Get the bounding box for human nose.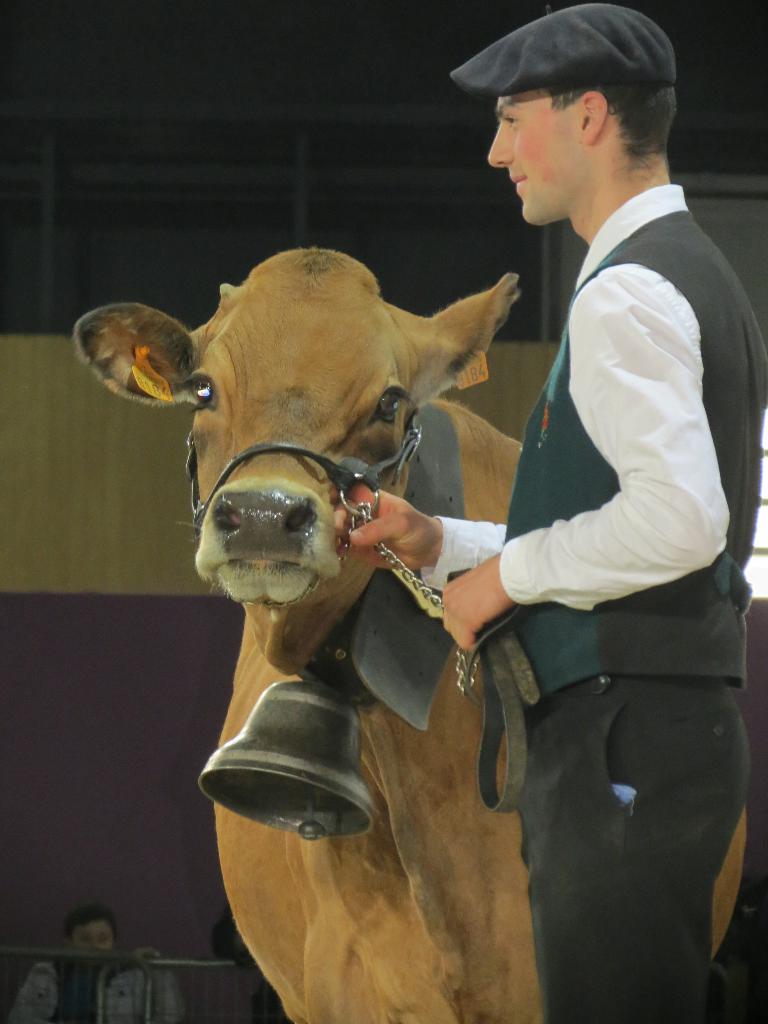
detection(488, 121, 509, 166).
